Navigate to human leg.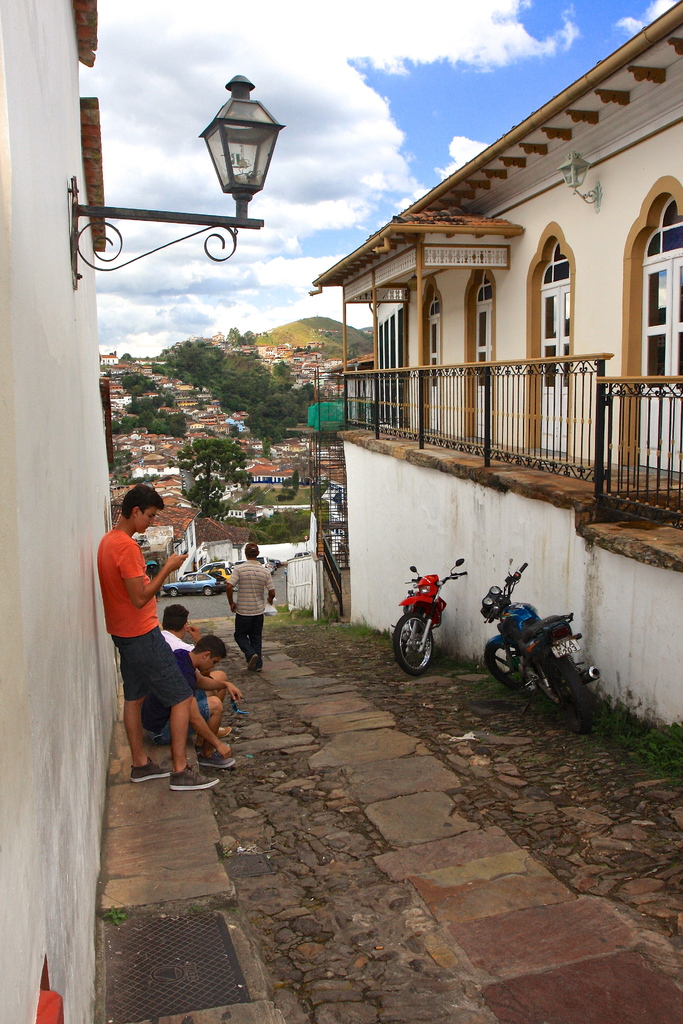
Navigation target: bbox=(236, 619, 258, 671).
